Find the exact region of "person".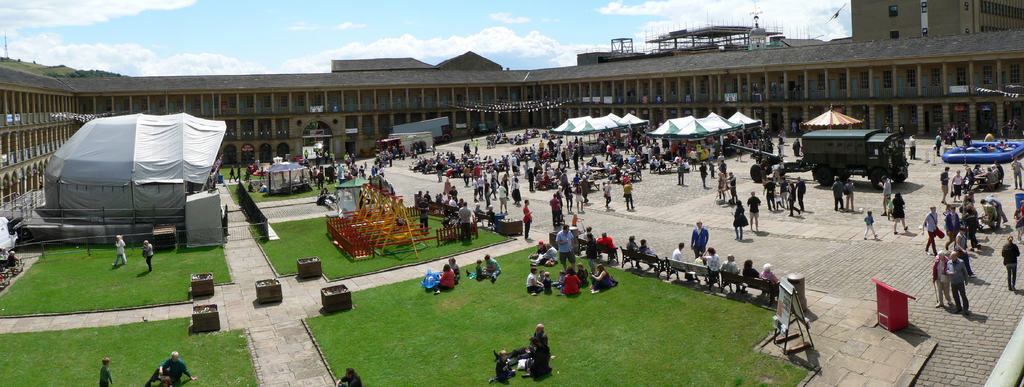
Exact region: locate(625, 182, 639, 211).
